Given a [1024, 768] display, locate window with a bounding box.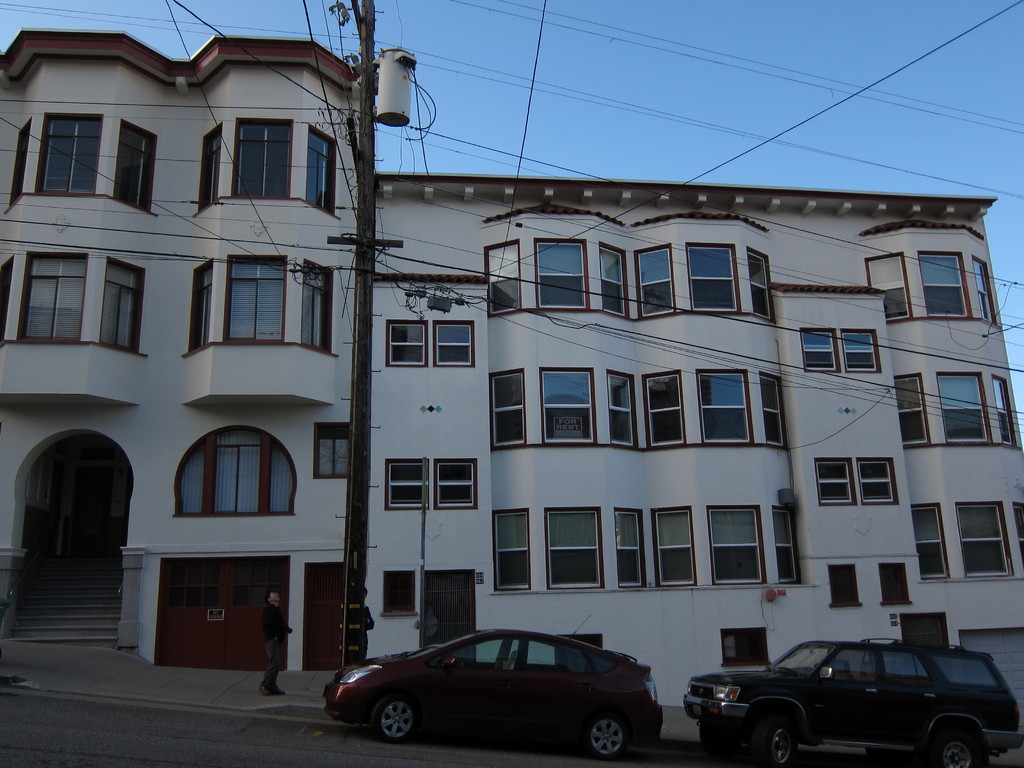
Located: bbox=[1012, 504, 1023, 568].
